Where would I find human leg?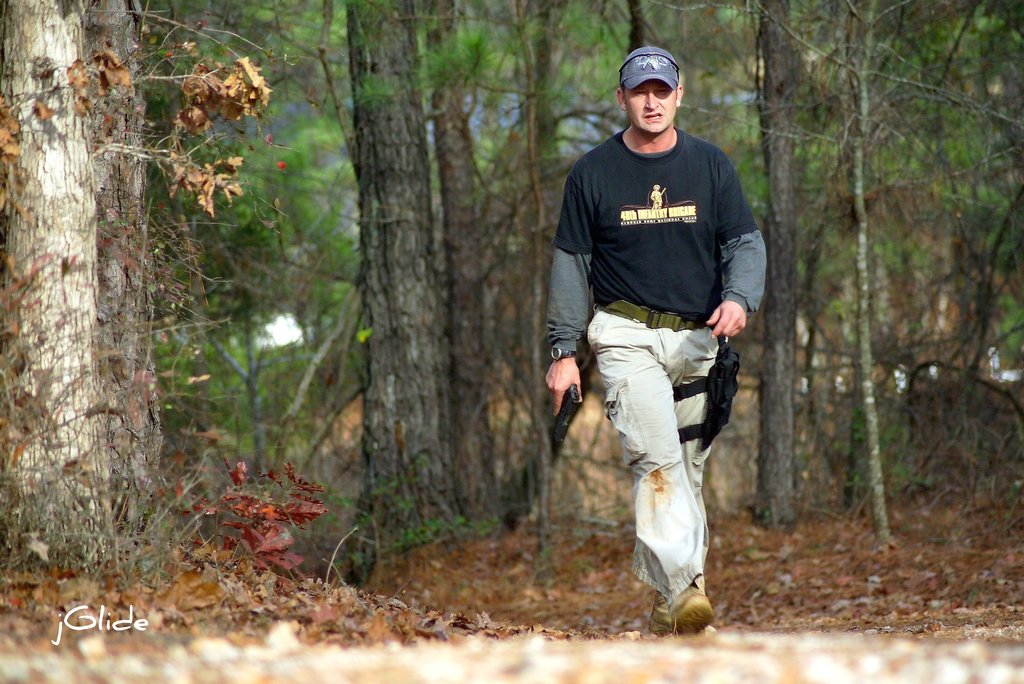
At bbox=[591, 343, 716, 634].
